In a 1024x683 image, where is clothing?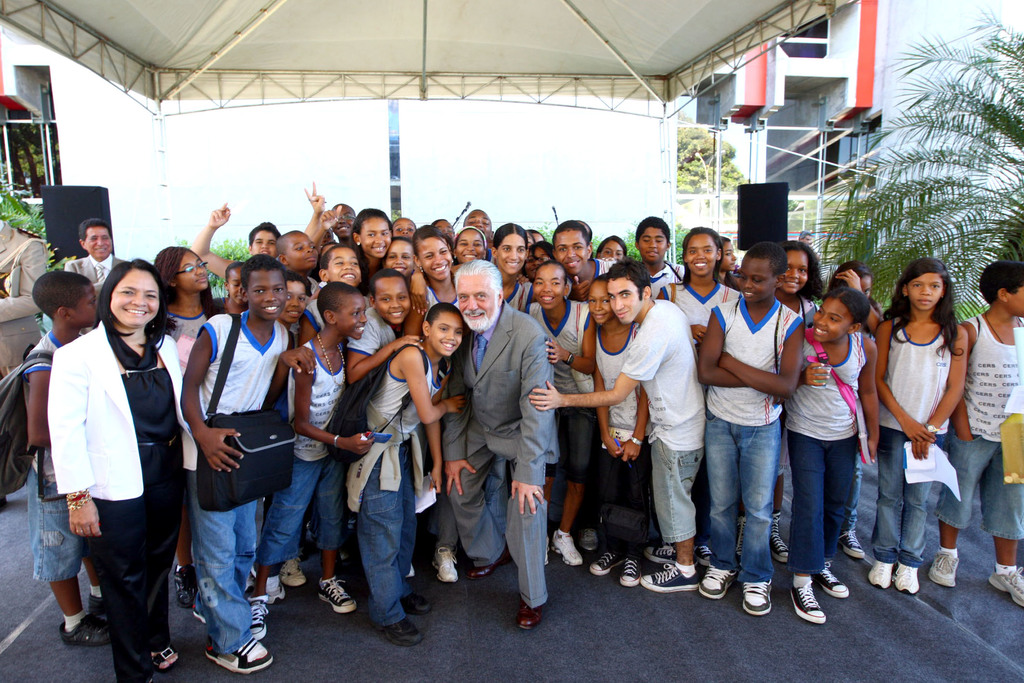
pyautogui.locateOnScreen(639, 264, 688, 311).
